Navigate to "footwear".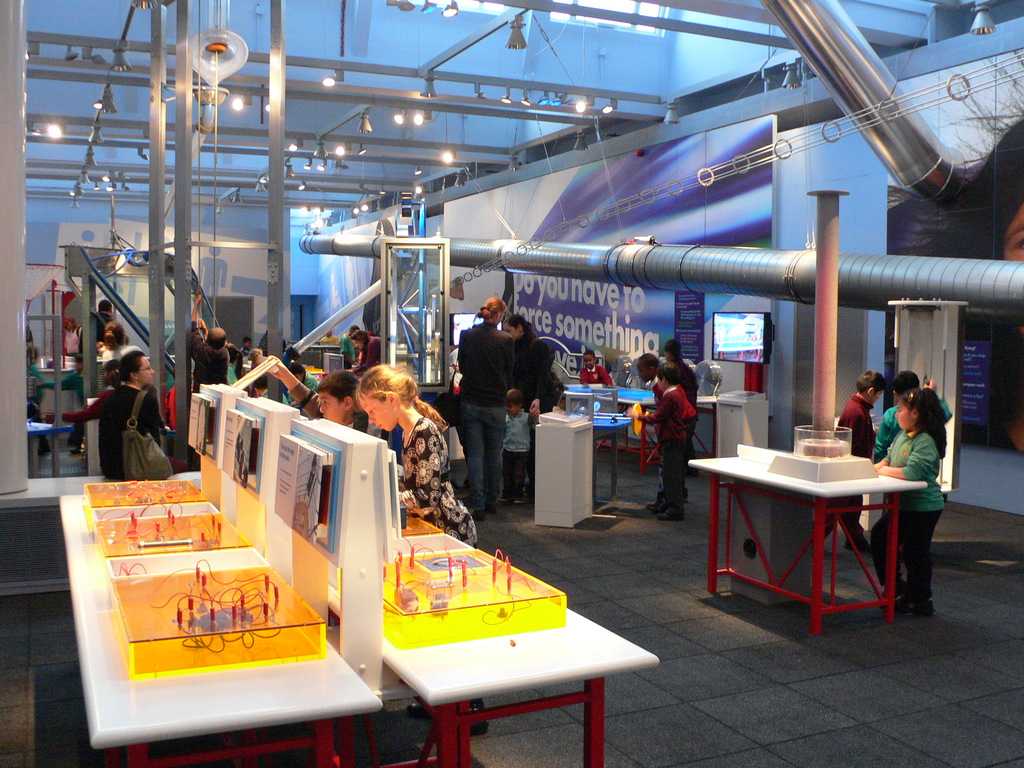
Navigation target: 844:533:872:554.
